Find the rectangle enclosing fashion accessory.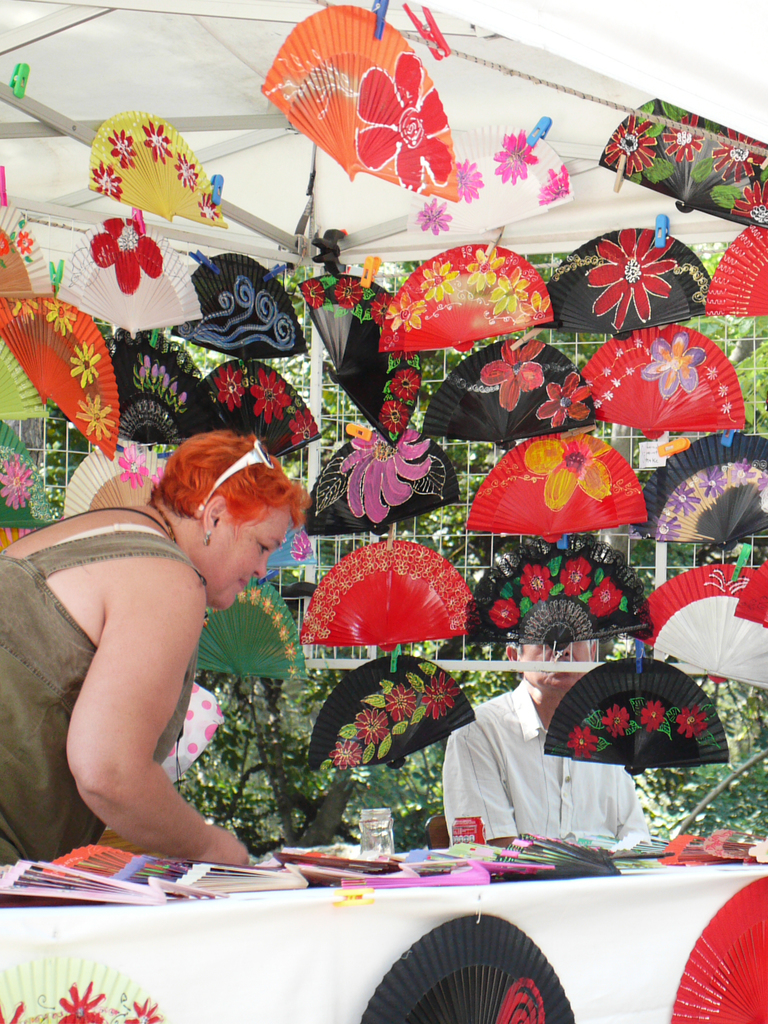
(x1=298, y1=274, x2=425, y2=452).
